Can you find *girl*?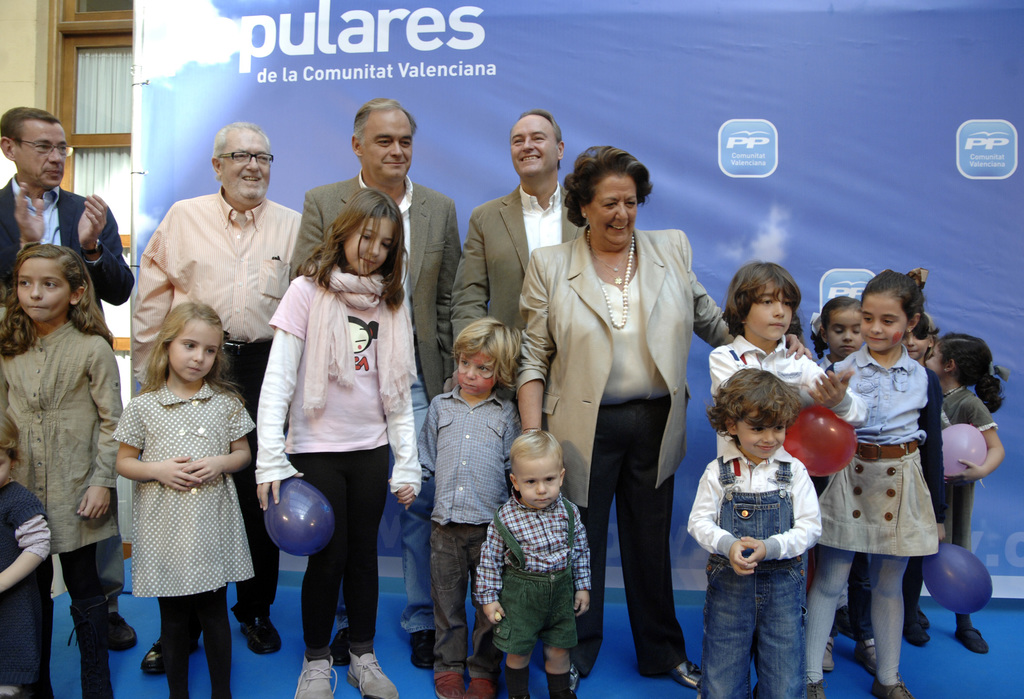
Yes, bounding box: Rect(686, 365, 821, 698).
